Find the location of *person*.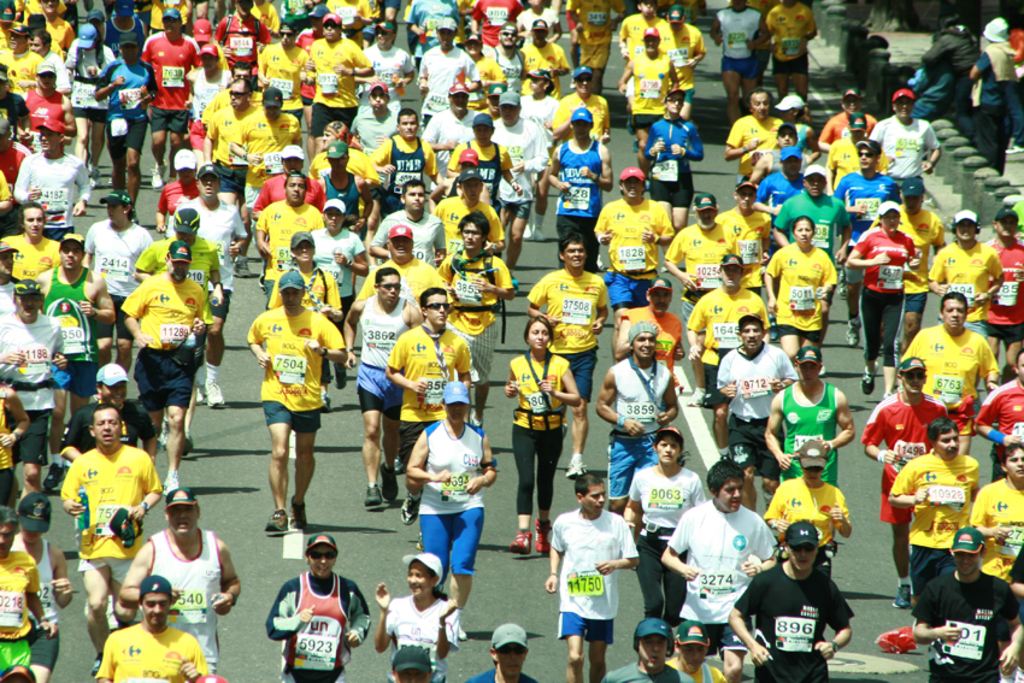
Location: locate(501, 314, 583, 560).
